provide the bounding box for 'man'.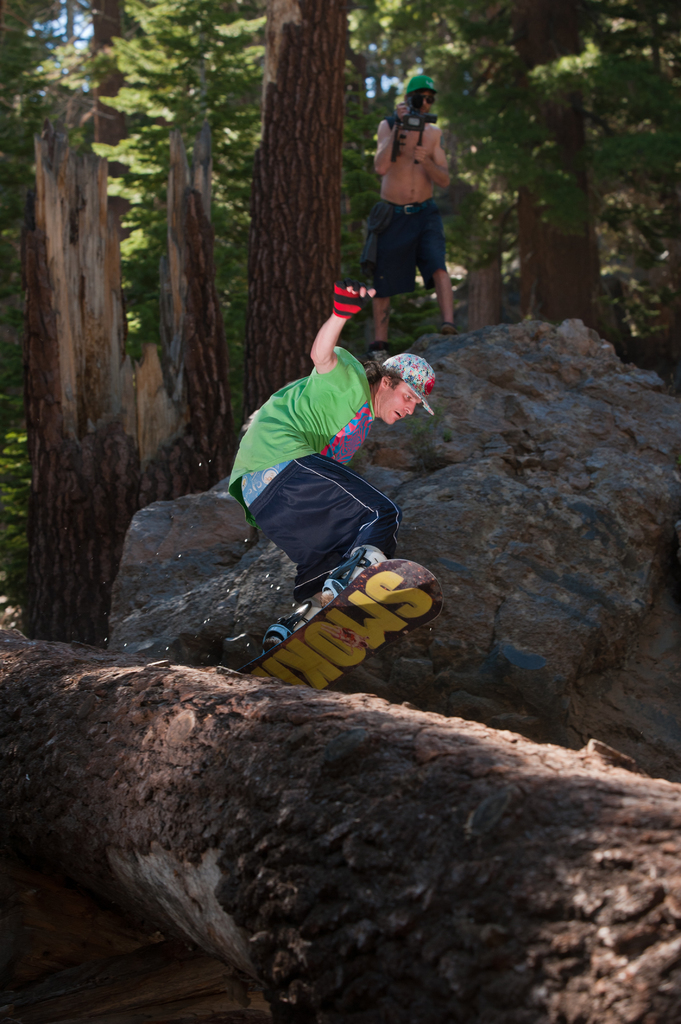
Rect(218, 252, 438, 589).
